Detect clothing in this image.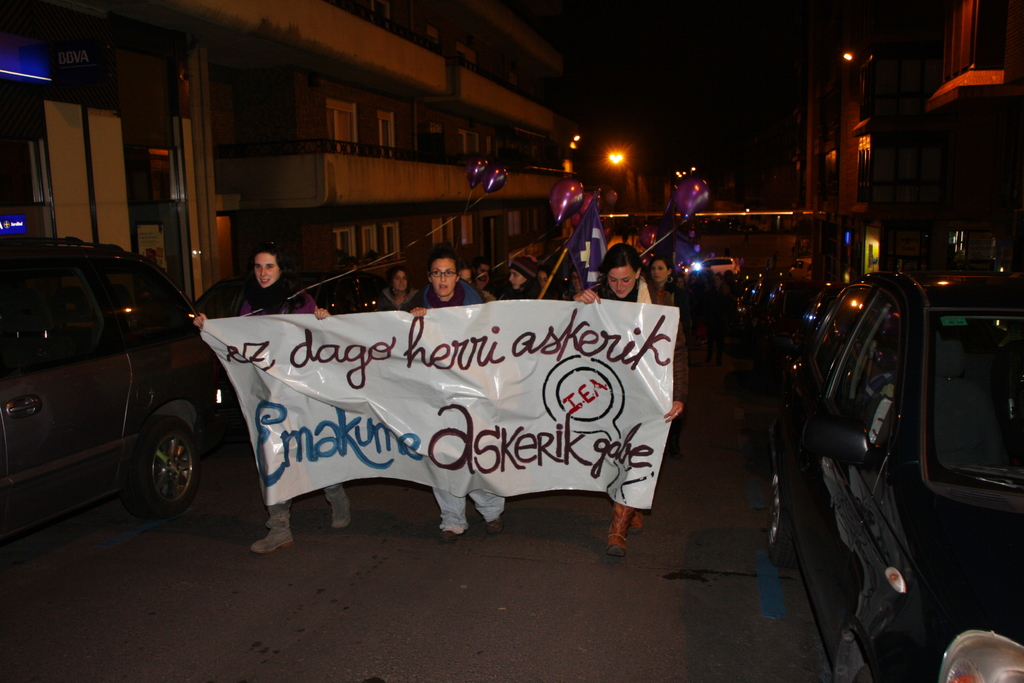
Detection: 407,279,507,533.
